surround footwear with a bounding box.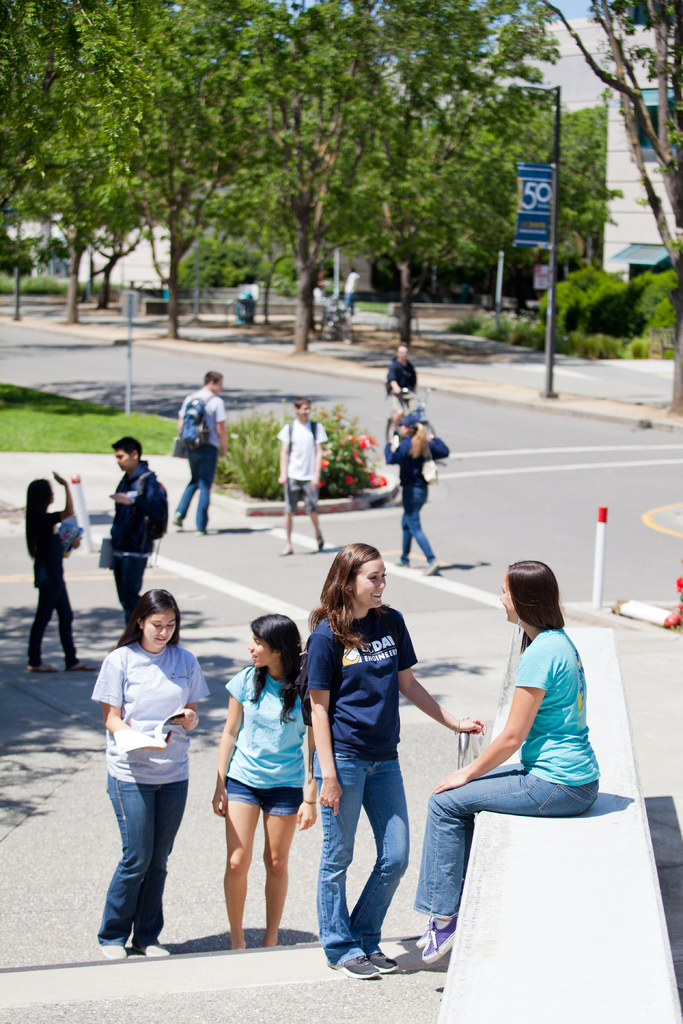
(x1=420, y1=911, x2=459, y2=961).
